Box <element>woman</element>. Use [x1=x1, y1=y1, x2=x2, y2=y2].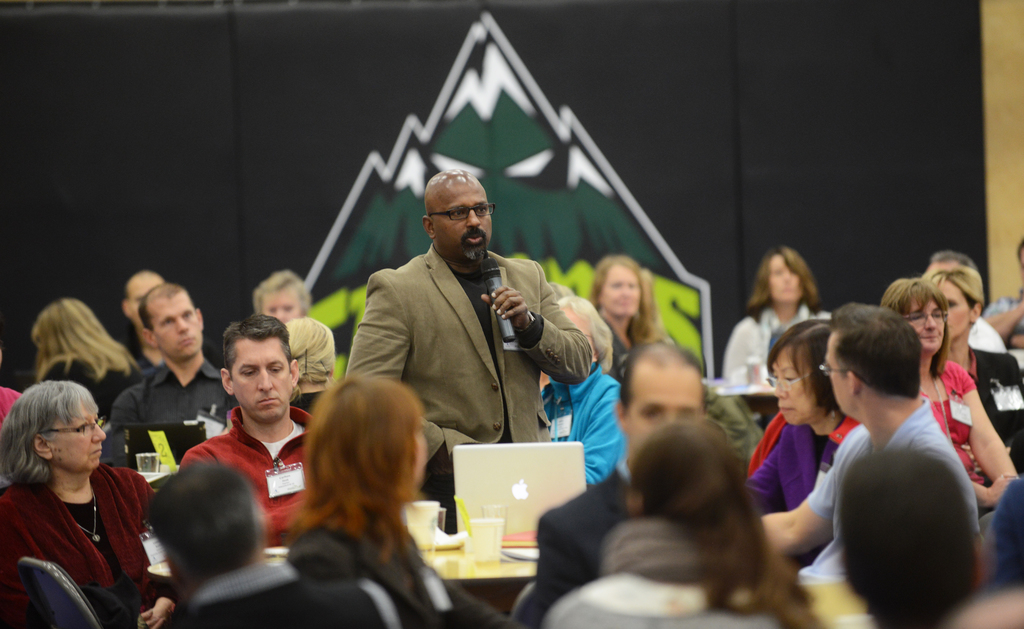
[x1=280, y1=370, x2=532, y2=628].
